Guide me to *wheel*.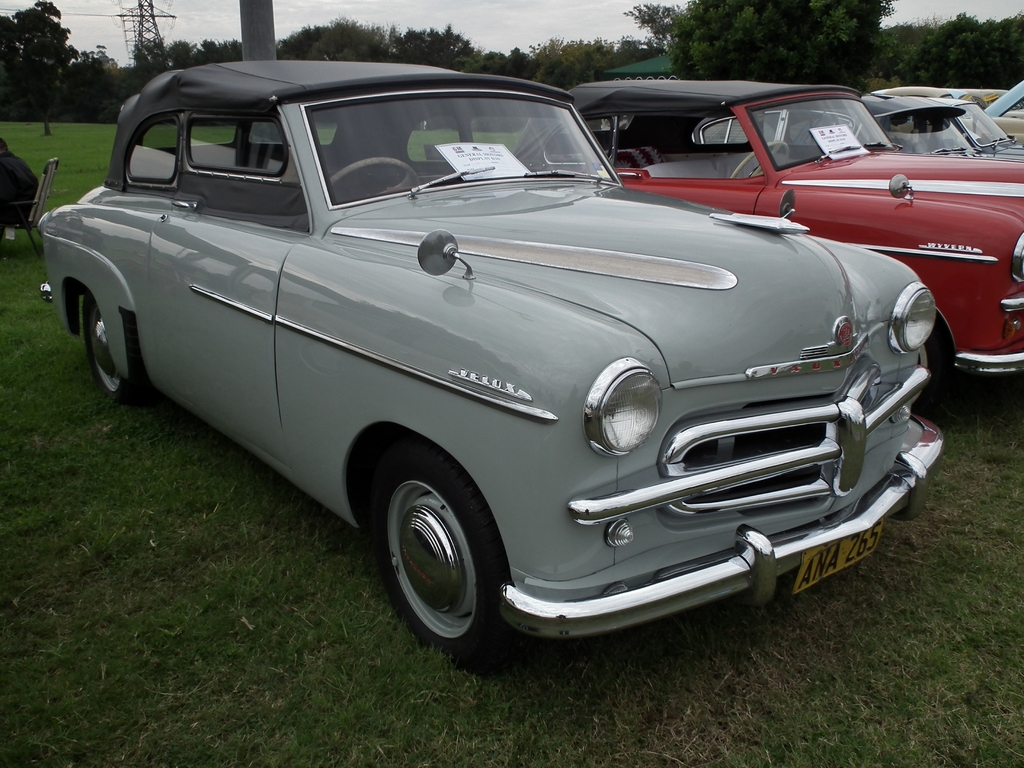
Guidance: [left=328, top=157, right=422, bottom=196].
